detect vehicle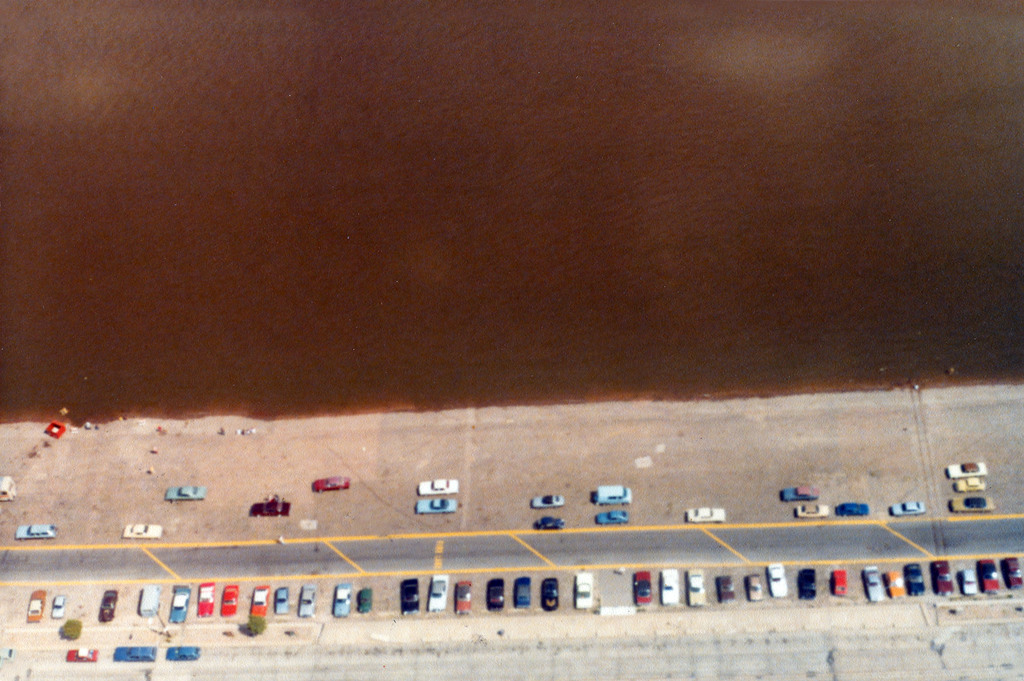
l=64, t=643, r=95, b=658
